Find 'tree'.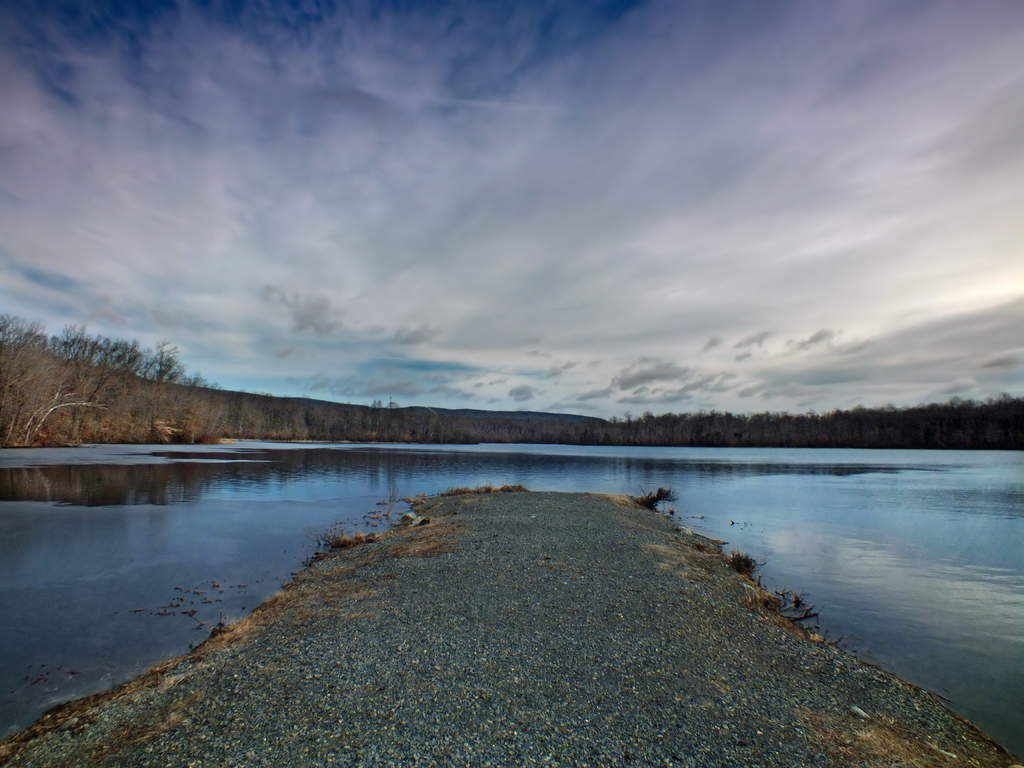
locate(28, 317, 263, 446).
